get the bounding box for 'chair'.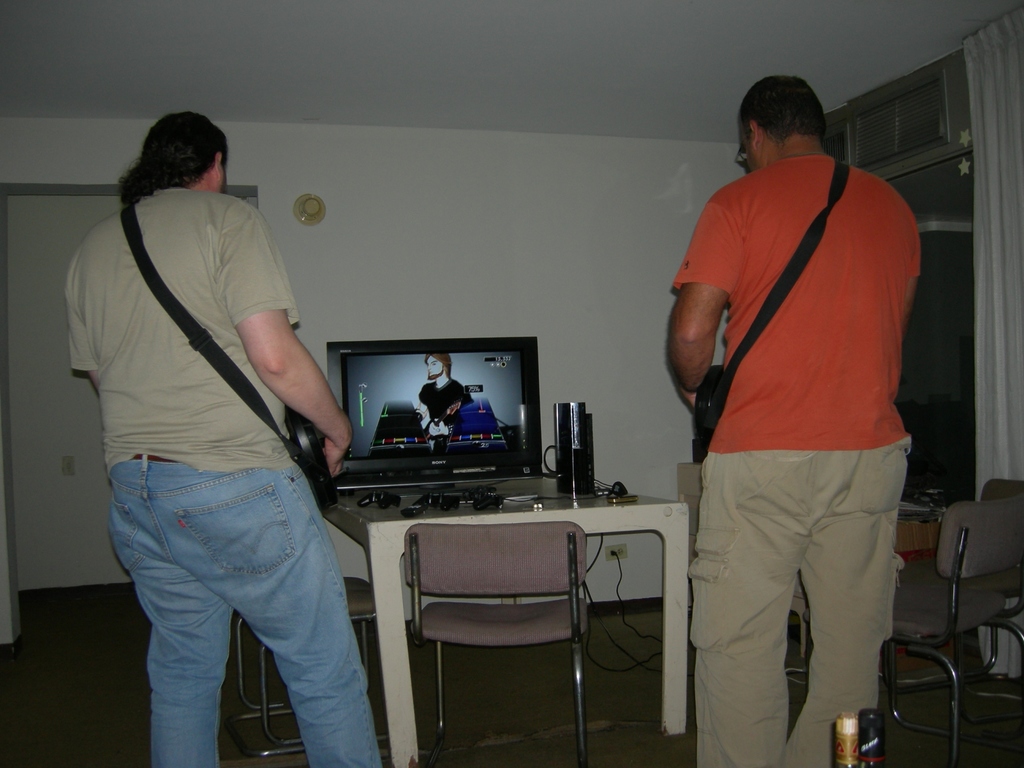
(895, 481, 1023, 713).
